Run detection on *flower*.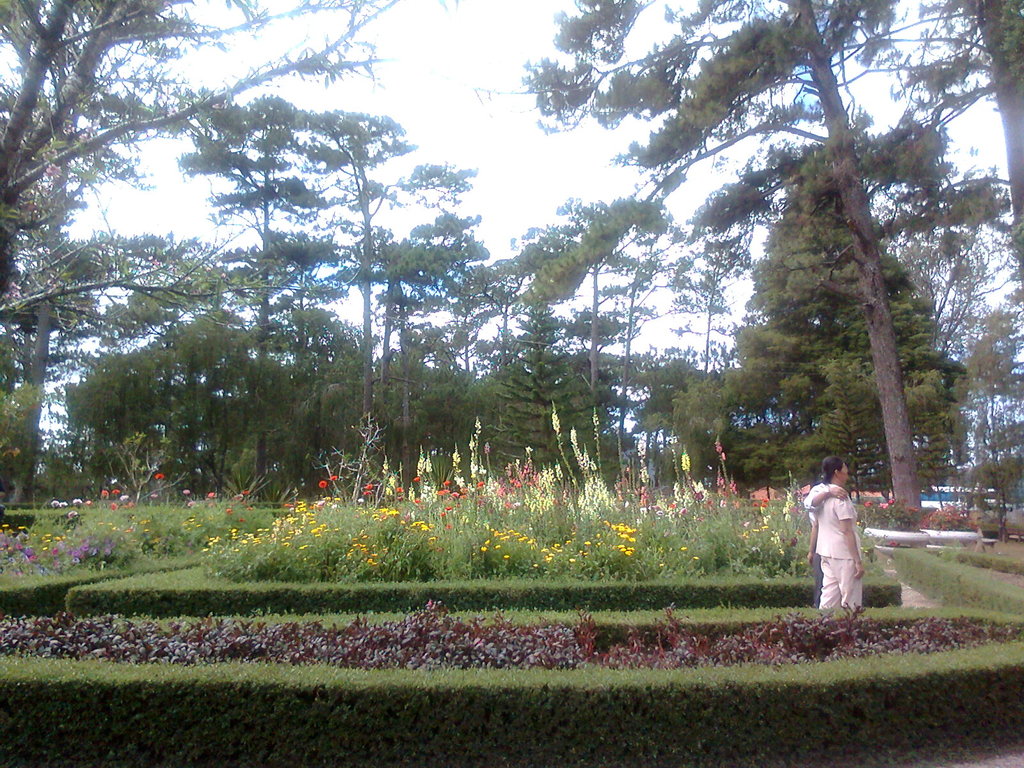
Result: pyautogui.locateOnScreen(112, 488, 122, 495).
